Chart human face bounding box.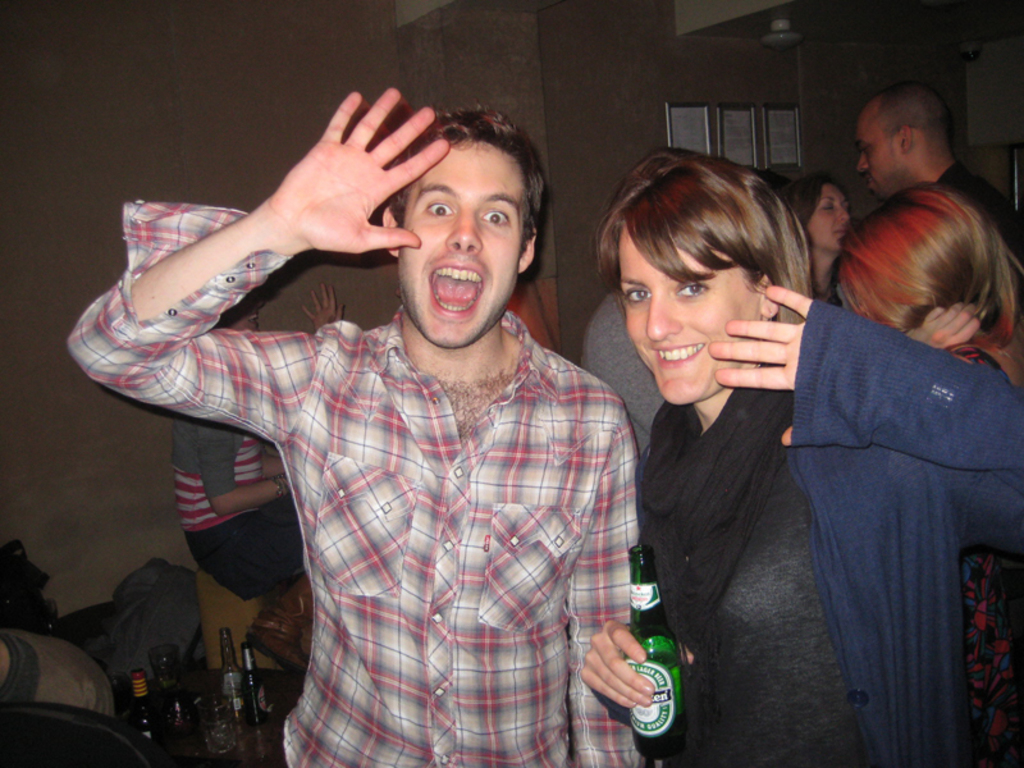
Charted: x1=863 y1=99 x2=908 y2=198.
